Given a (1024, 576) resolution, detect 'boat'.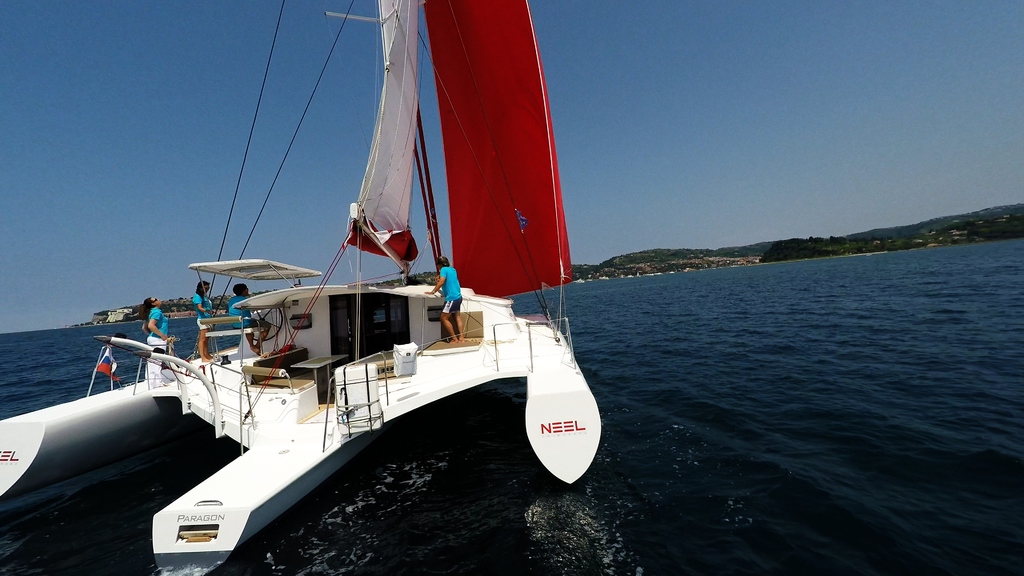
Rect(78, 51, 664, 534).
